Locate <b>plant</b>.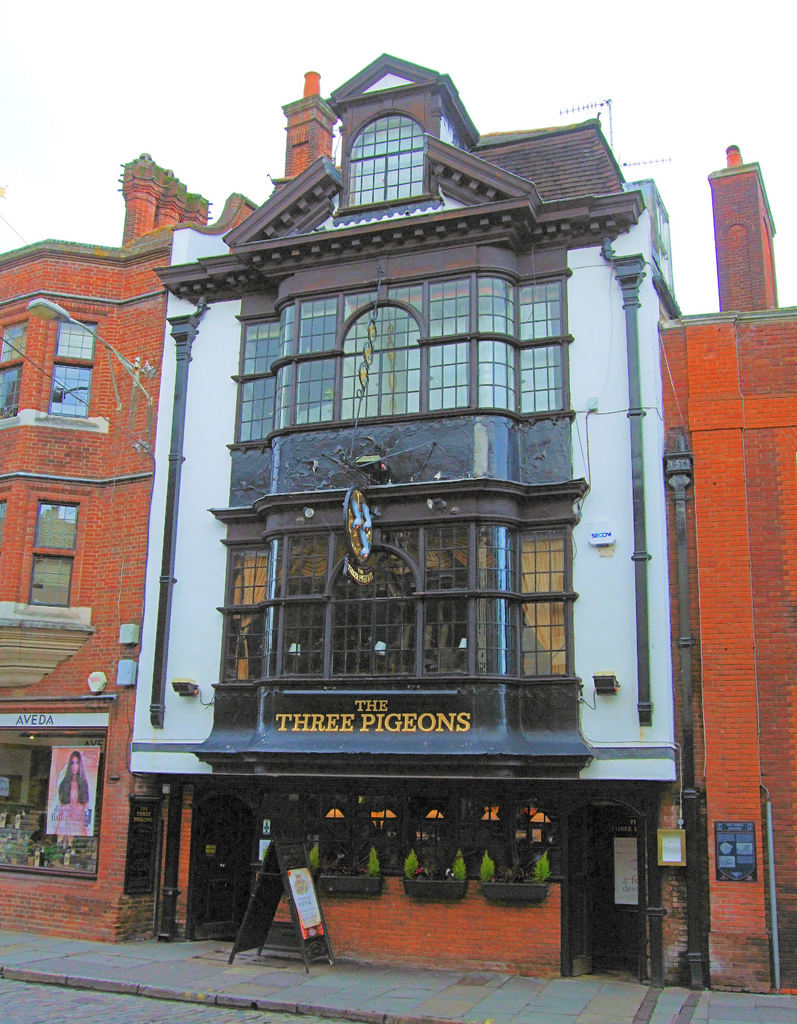
Bounding box: box(304, 836, 319, 880).
